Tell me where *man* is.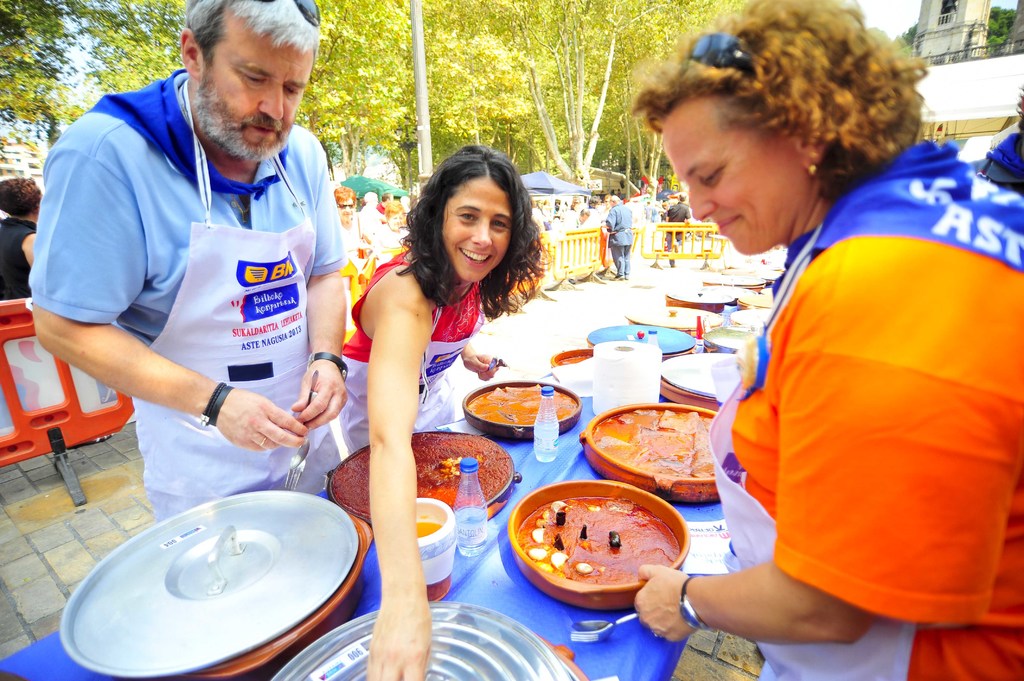
*man* is at 662 195 689 251.
